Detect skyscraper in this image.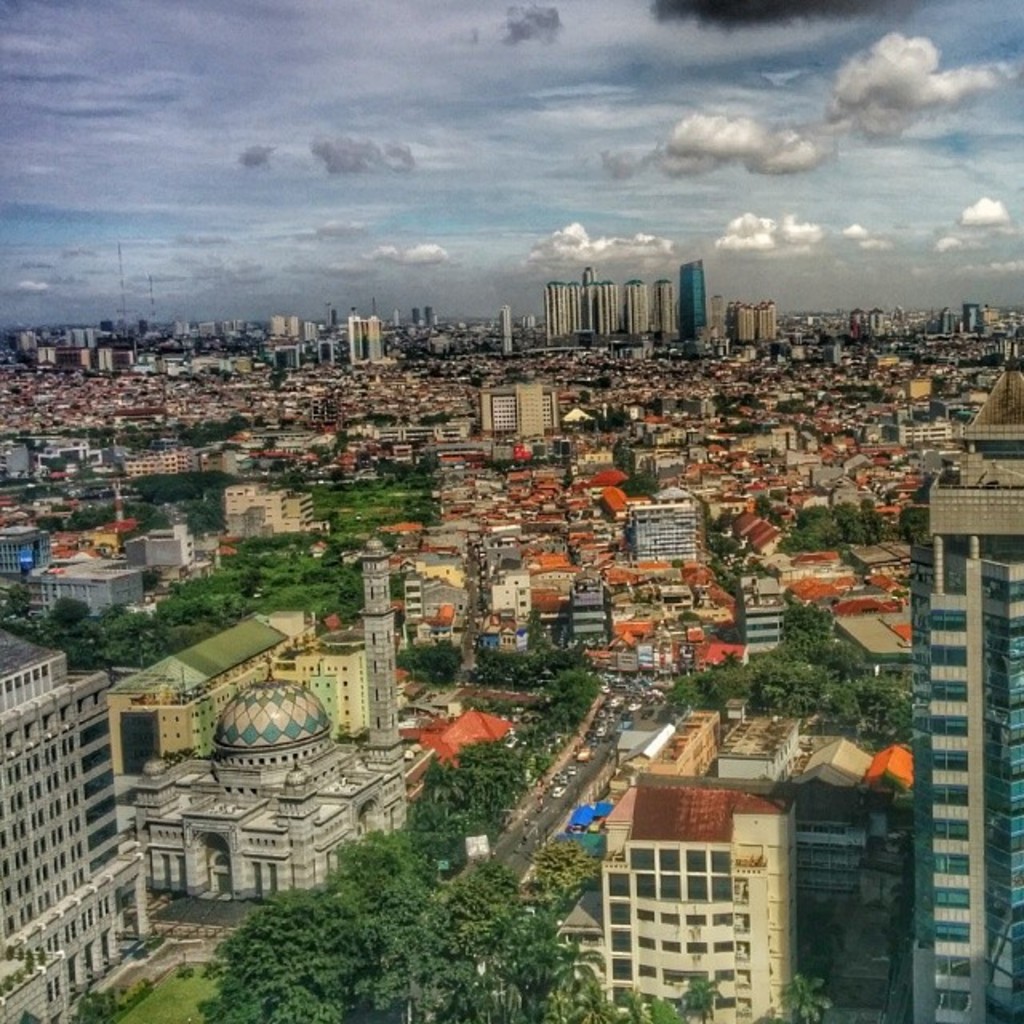
Detection: 654 278 675 334.
